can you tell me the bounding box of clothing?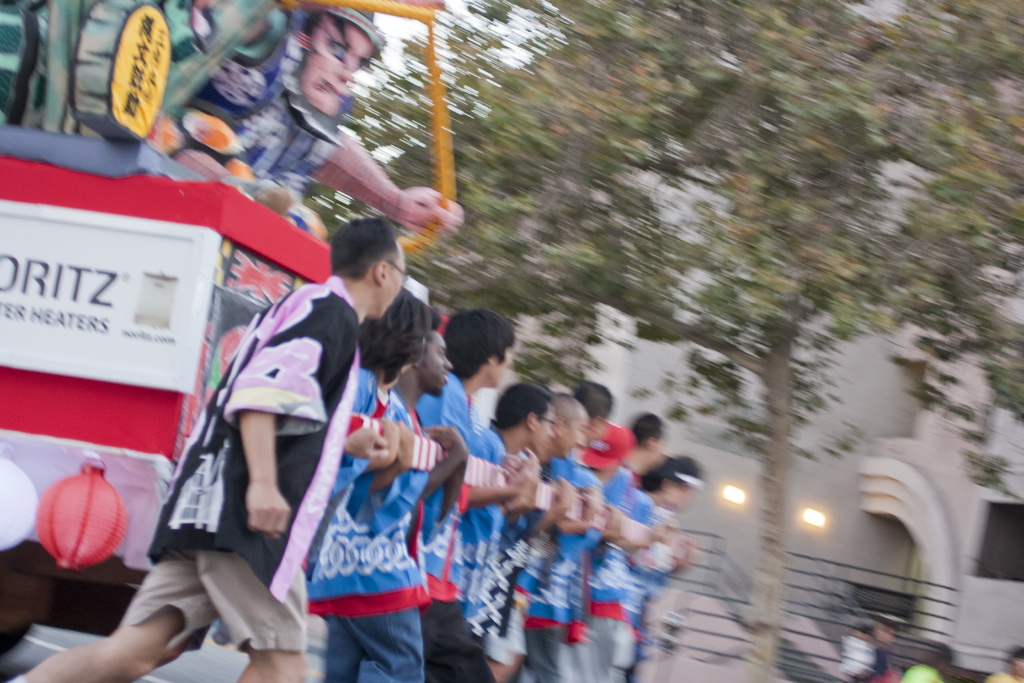
bbox=[980, 670, 1021, 682].
